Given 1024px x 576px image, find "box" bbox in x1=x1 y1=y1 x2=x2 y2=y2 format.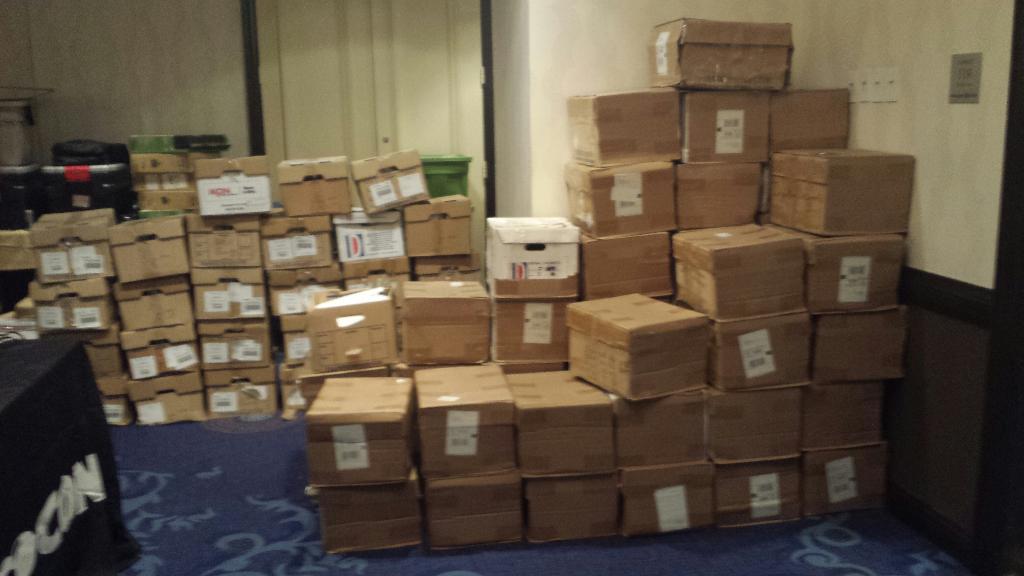
x1=576 y1=278 x2=717 y2=388.
